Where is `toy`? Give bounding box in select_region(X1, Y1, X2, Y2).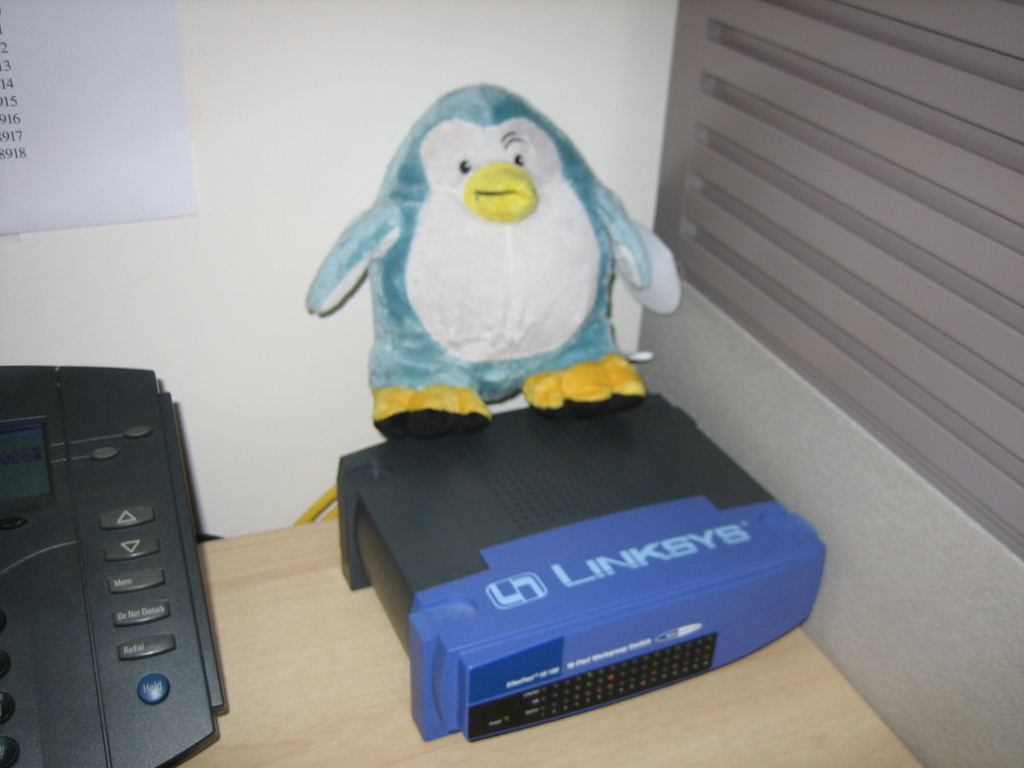
select_region(300, 80, 682, 446).
